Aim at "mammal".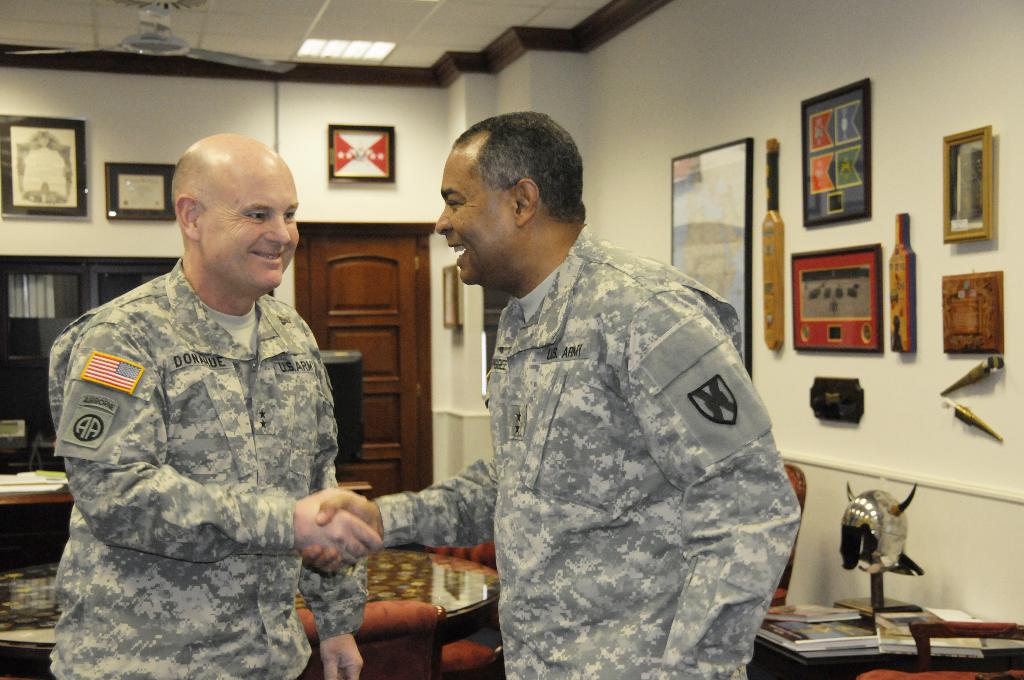
Aimed at (left=292, top=114, right=805, bottom=678).
